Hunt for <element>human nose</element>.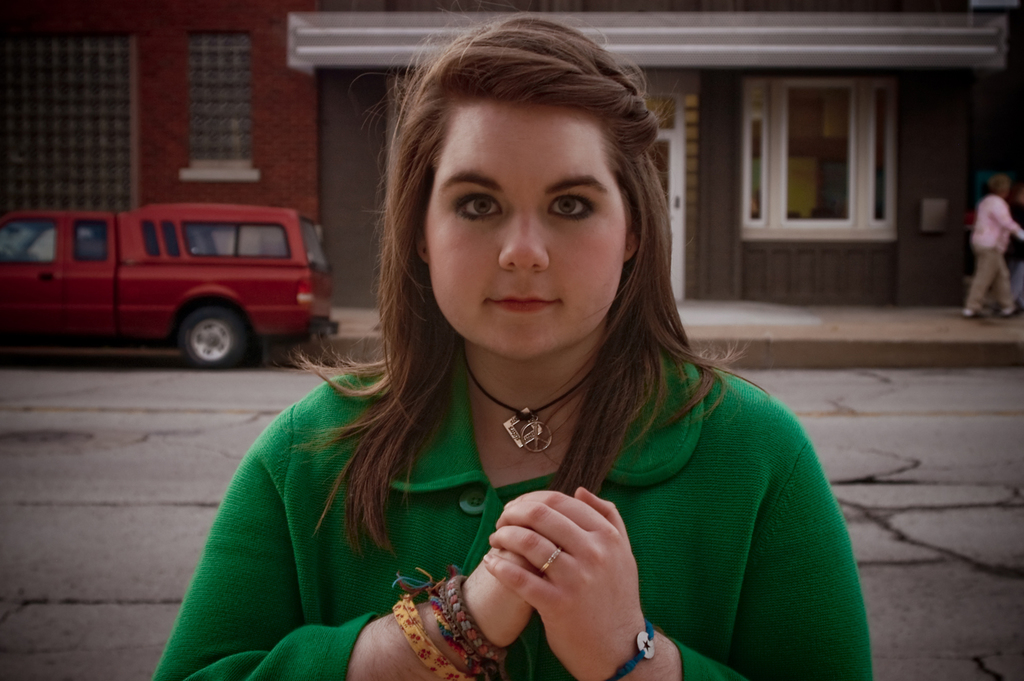
Hunted down at {"left": 494, "top": 199, "right": 557, "bottom": 273}.
